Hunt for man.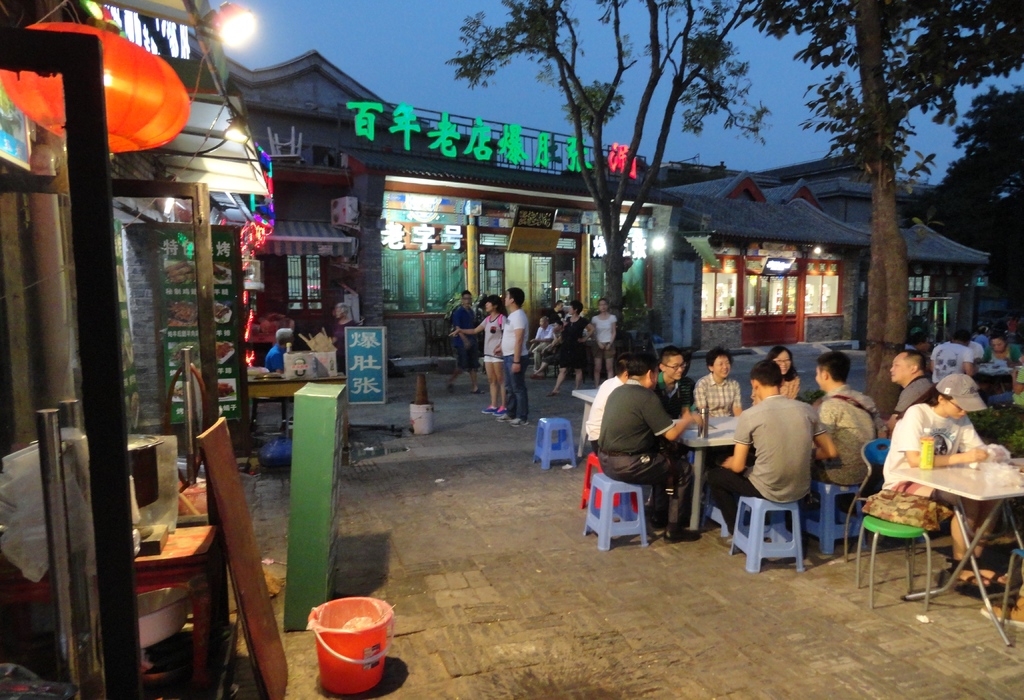
Hunted down at rect(734, 362, 839, 583).
